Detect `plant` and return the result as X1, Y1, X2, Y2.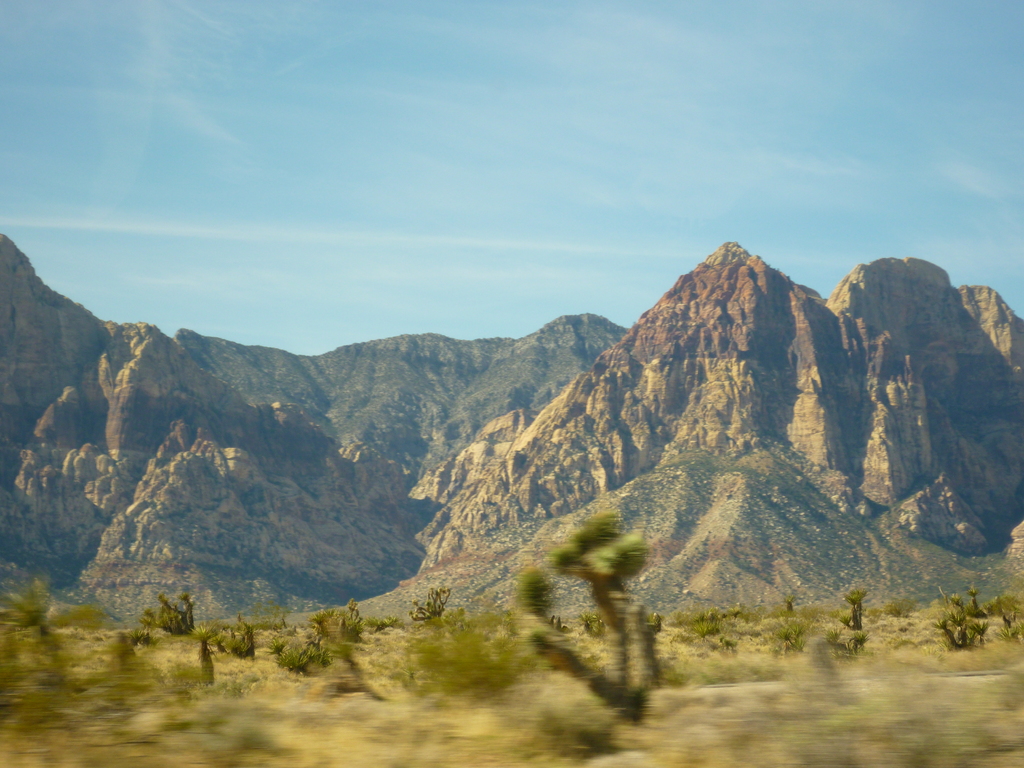
1000, 602, 1020, 643.
